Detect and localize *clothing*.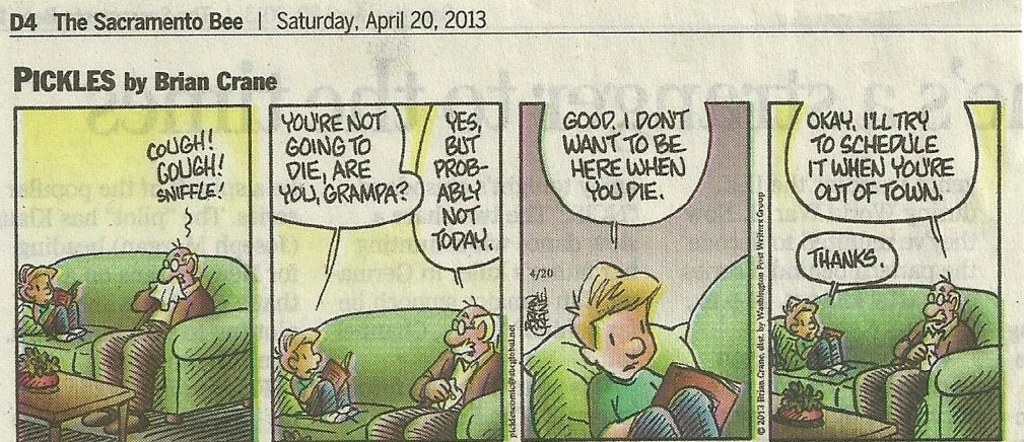
Localized at bbox(362, 337, 504, 441).
